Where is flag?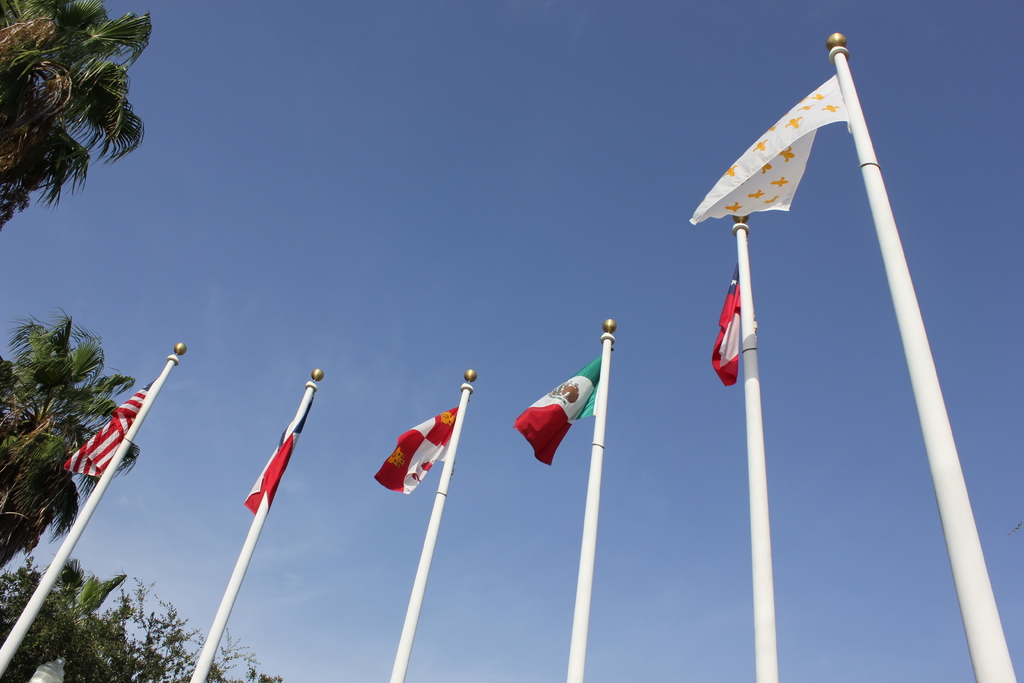
region(242, 378, 321, 518).
